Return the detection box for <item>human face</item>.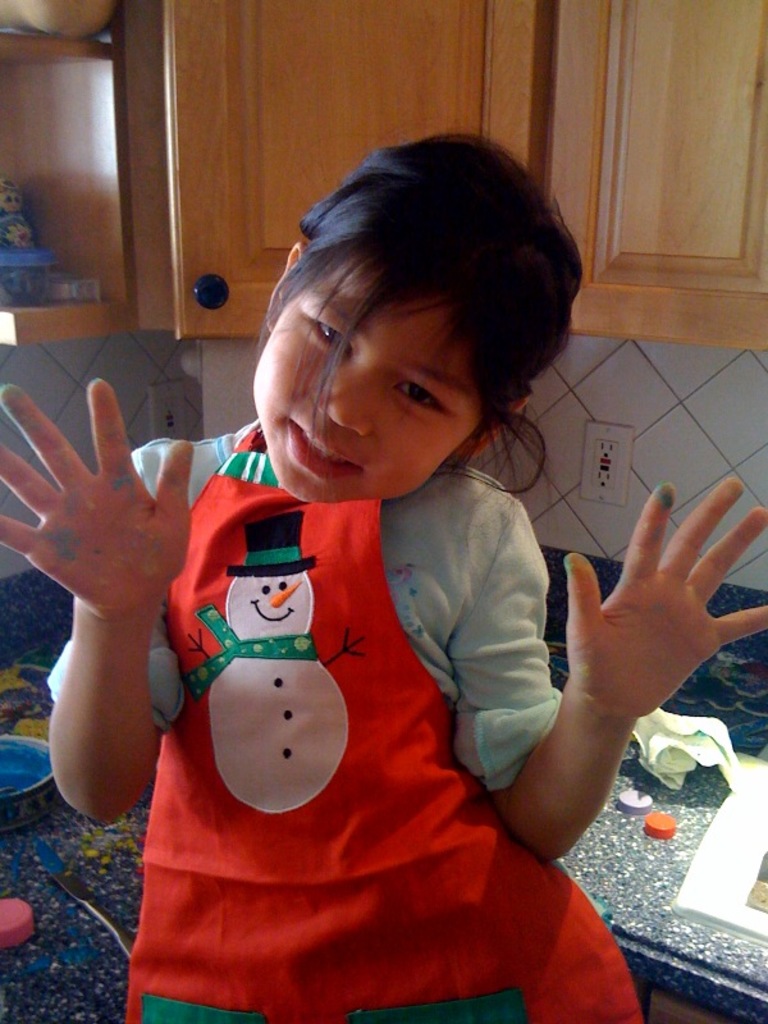
260 247 500 495.
